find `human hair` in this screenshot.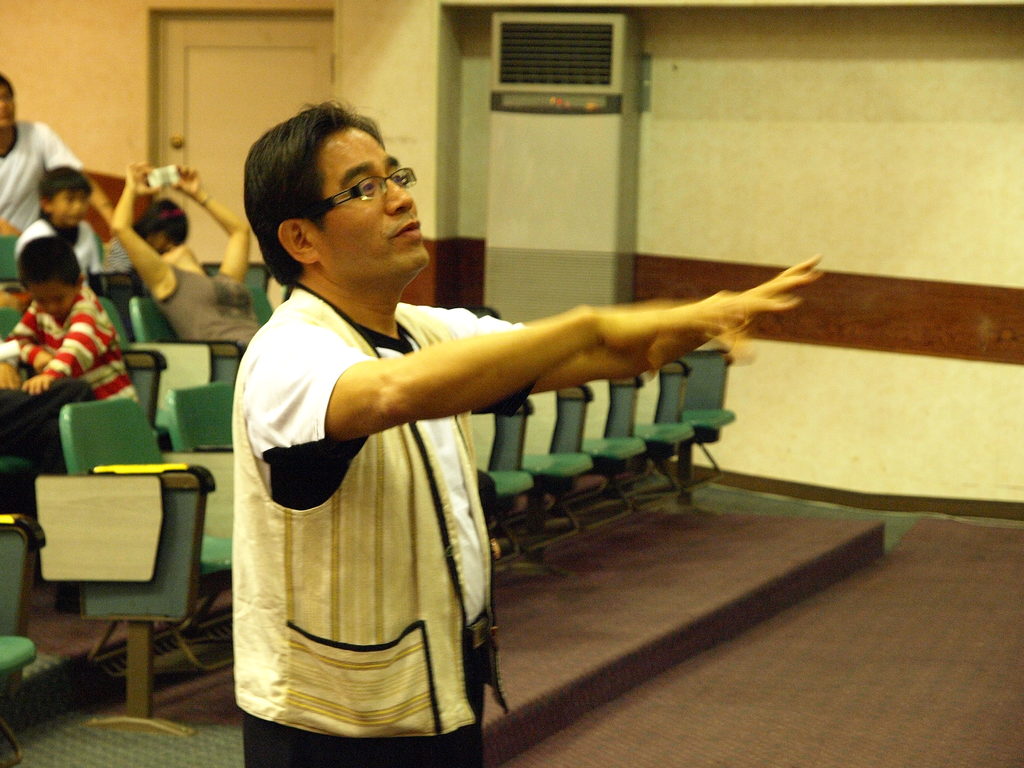
The bounding box for `human hair` is locate(17, 240, 84, 294).
